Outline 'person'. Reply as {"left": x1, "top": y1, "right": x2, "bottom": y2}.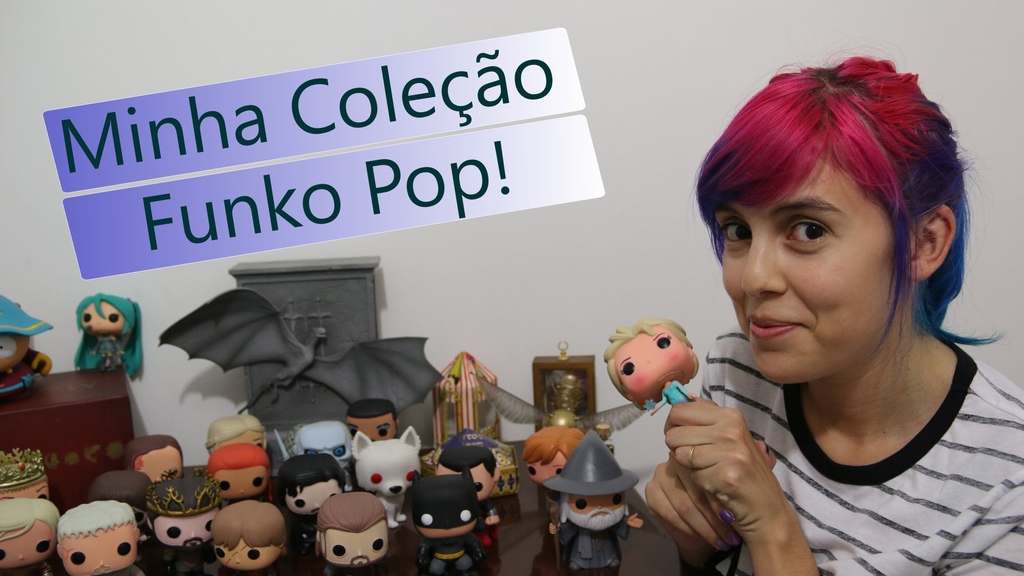
{"left": 76, "top": 294, "right": 138, "bottom": 367}.
